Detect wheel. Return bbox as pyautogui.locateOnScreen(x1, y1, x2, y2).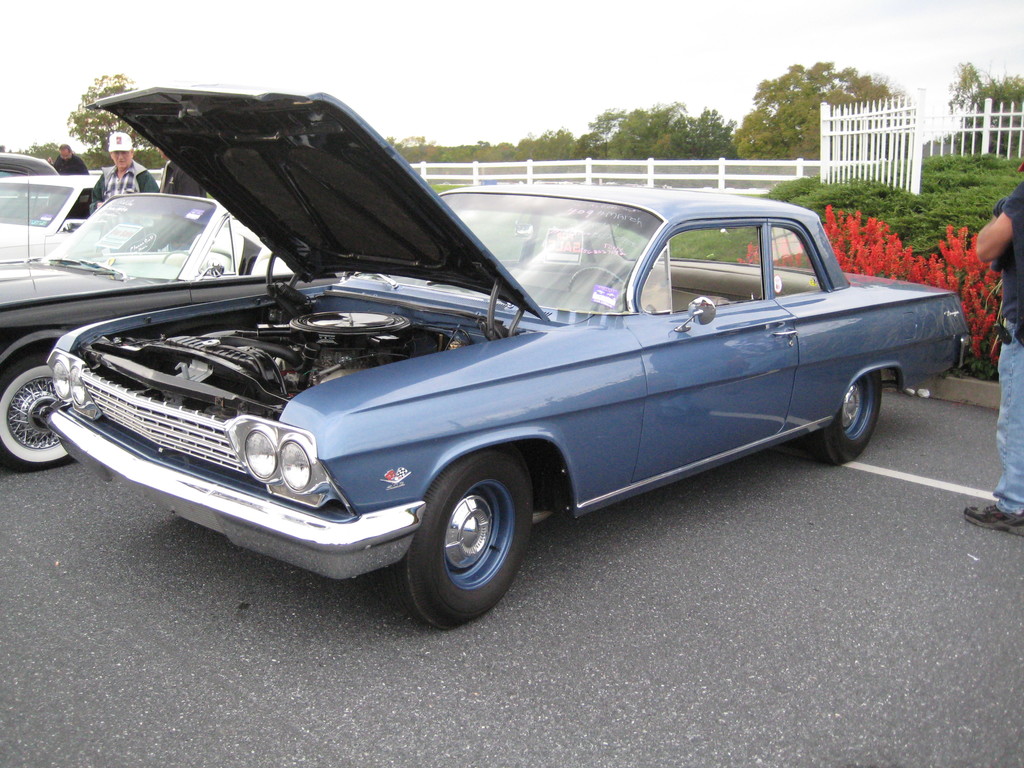
pyautogui.locateOnScreen(795, 360, 895, 471).
